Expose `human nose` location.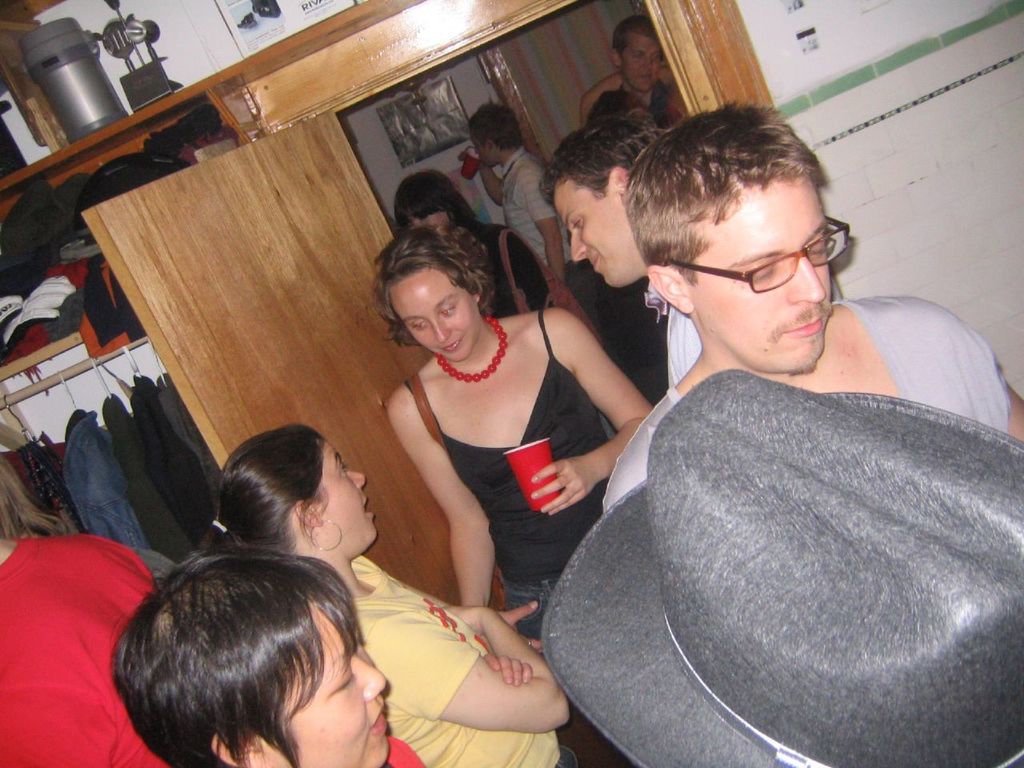
Exposed at pyautogui.locateOnScreen(788, 258, 828, 303).
